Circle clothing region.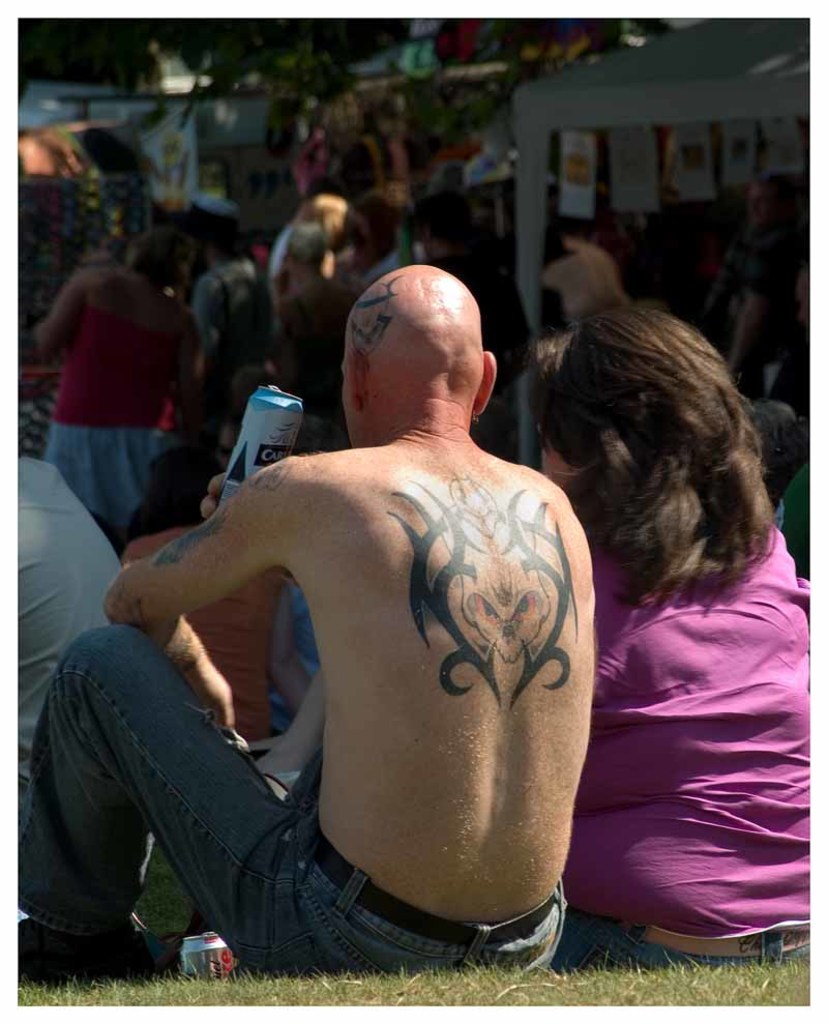
Region: region(548, 246, 640, 321).
